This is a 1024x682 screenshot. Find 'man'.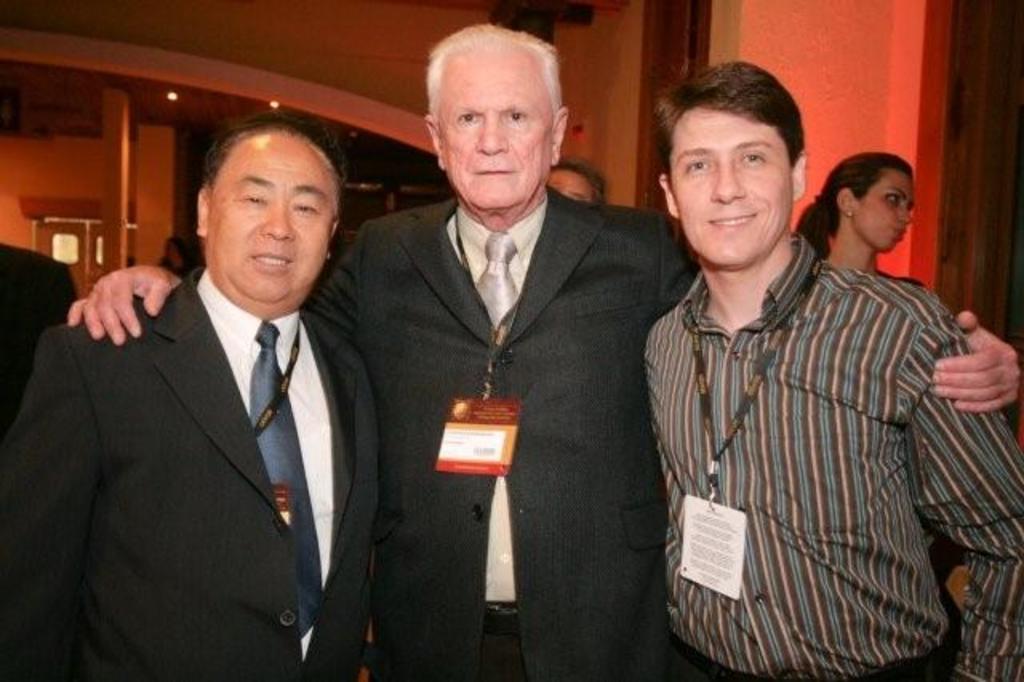
Bounding box: rect(0, 237, 78, 680).
